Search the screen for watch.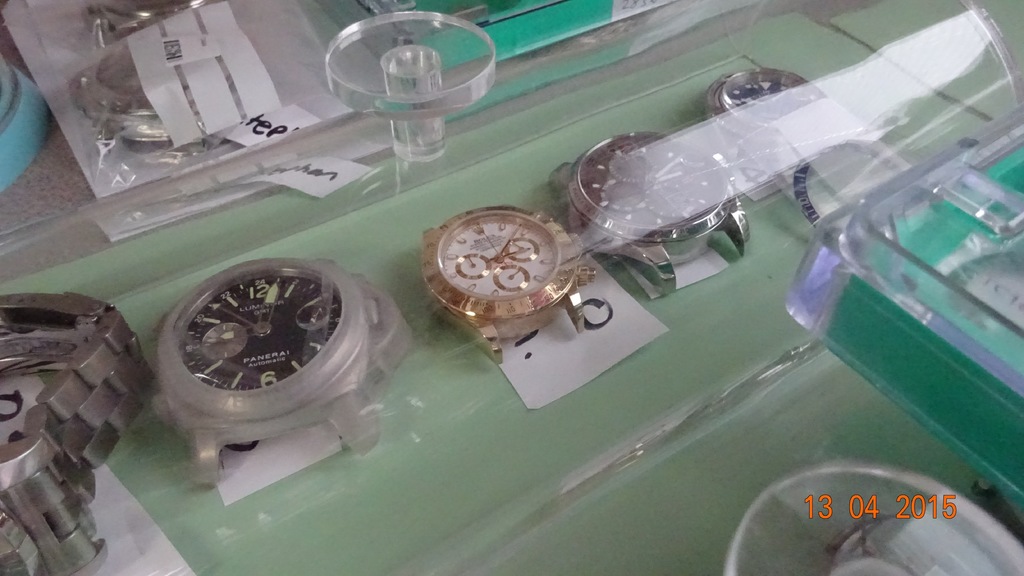
Found at select_region(692, 64, 840, 165).
